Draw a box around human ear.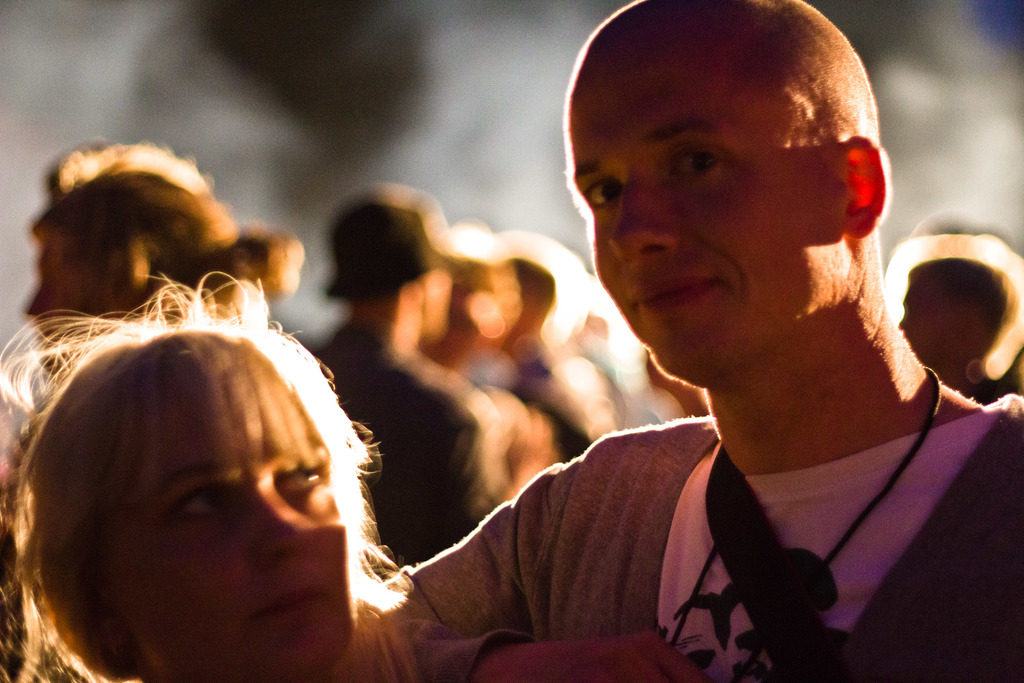
829/135/890/236.
